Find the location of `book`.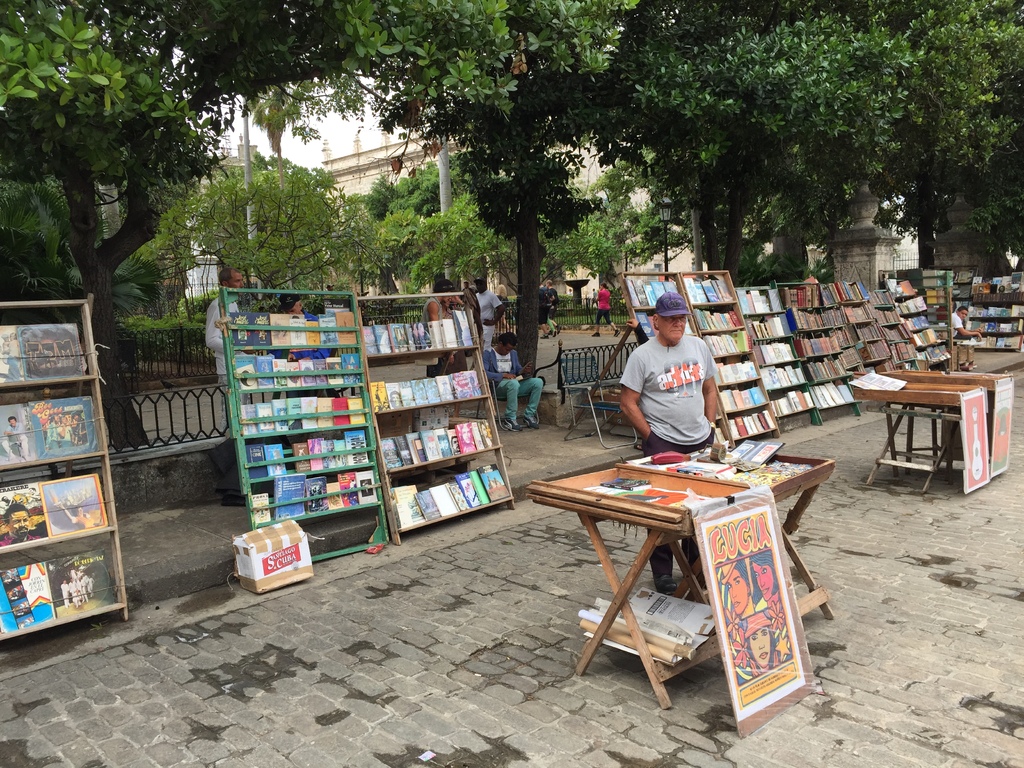
Location: <region>319, 298, 352, 319</region>.
